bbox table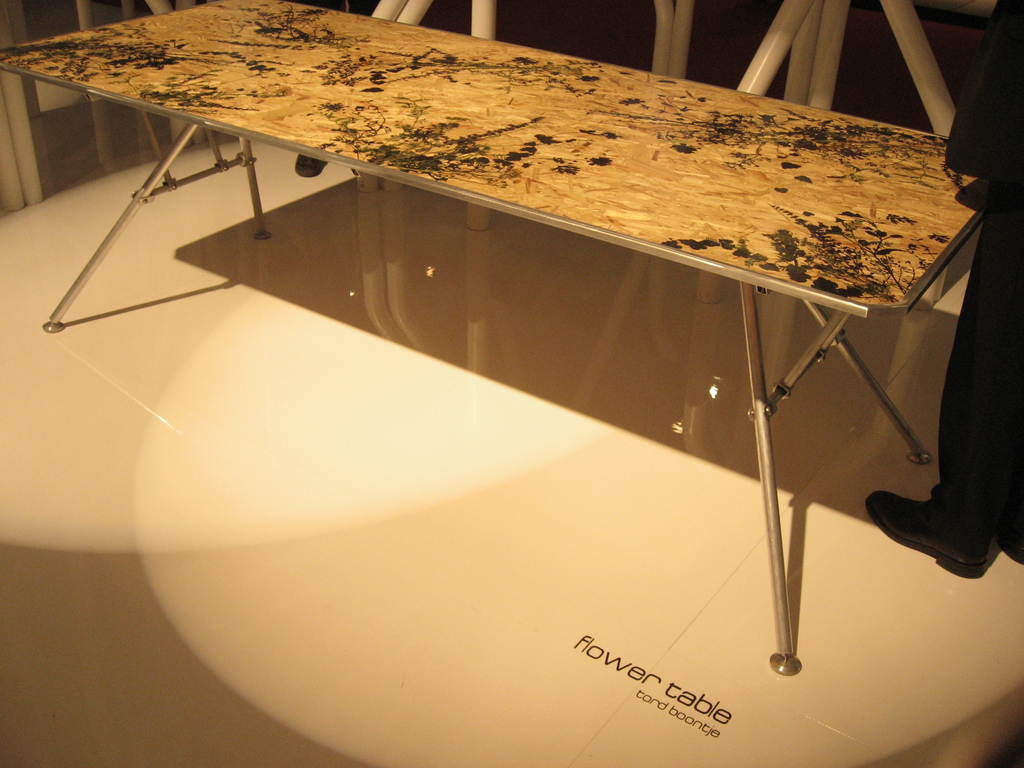
(x1=0, y1=10, x2=1009, y2=291)
